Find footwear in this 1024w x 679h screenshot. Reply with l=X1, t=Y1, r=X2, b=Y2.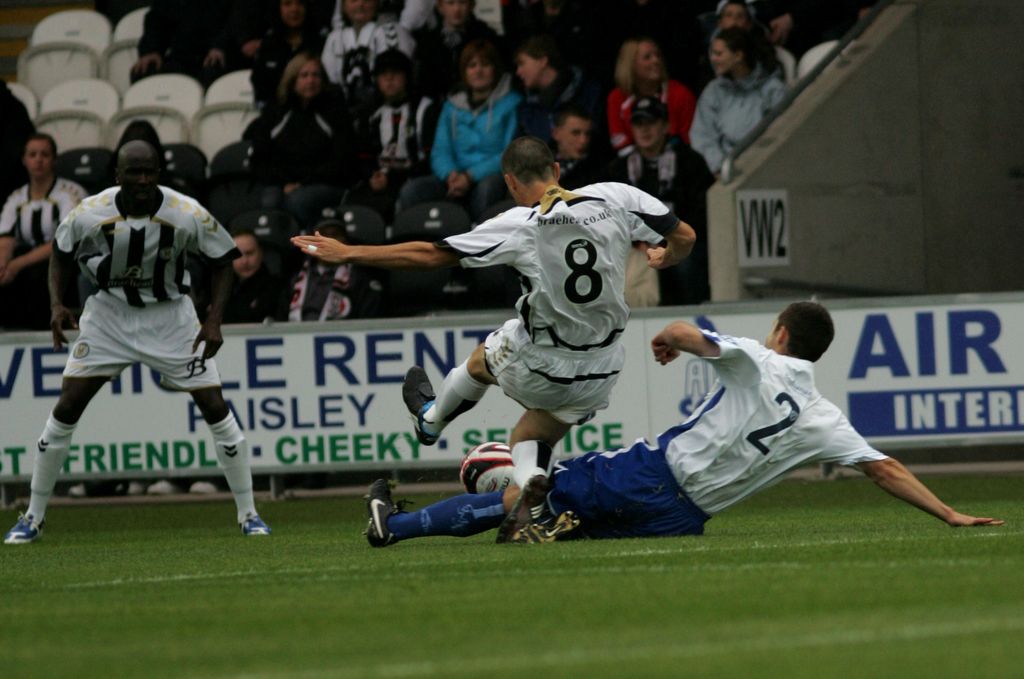
l=71, t=481, r=88, b=501.
